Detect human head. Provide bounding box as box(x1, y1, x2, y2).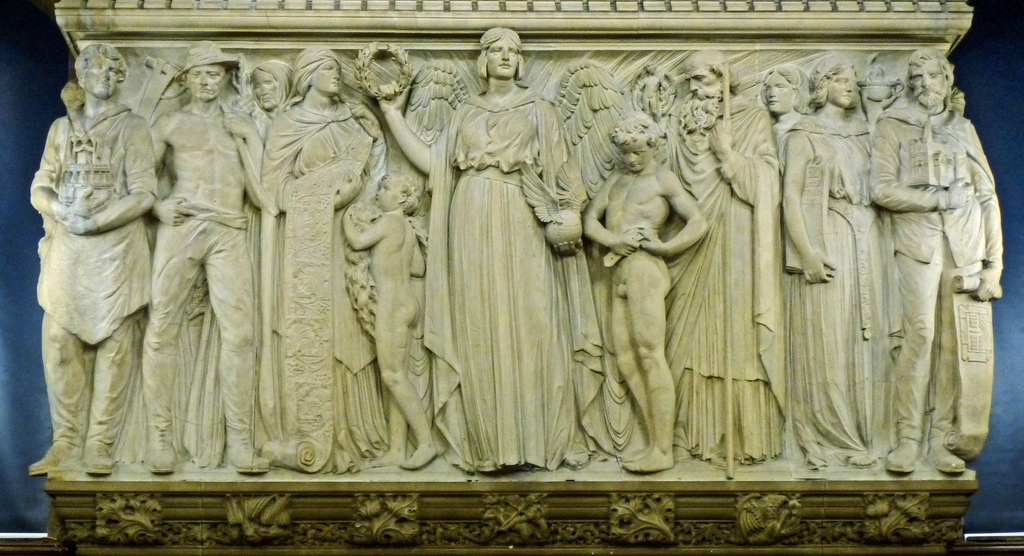
box(758, 65, 811, 113).
